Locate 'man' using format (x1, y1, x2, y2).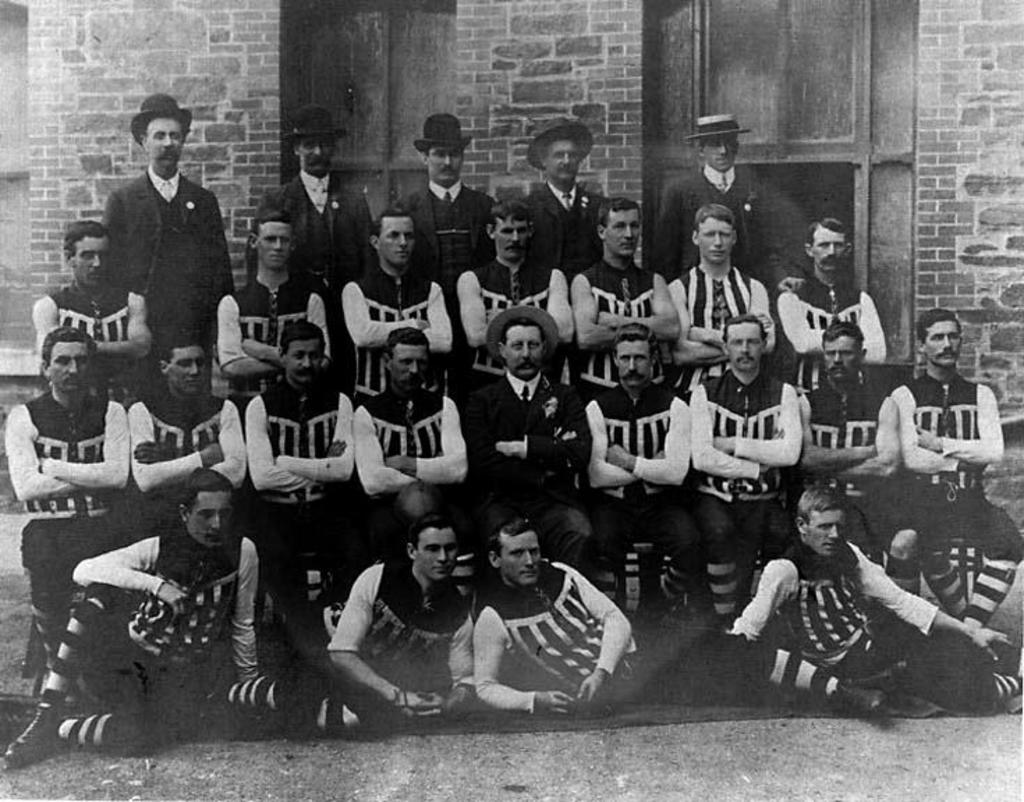
(32, 220, 159, 358).
